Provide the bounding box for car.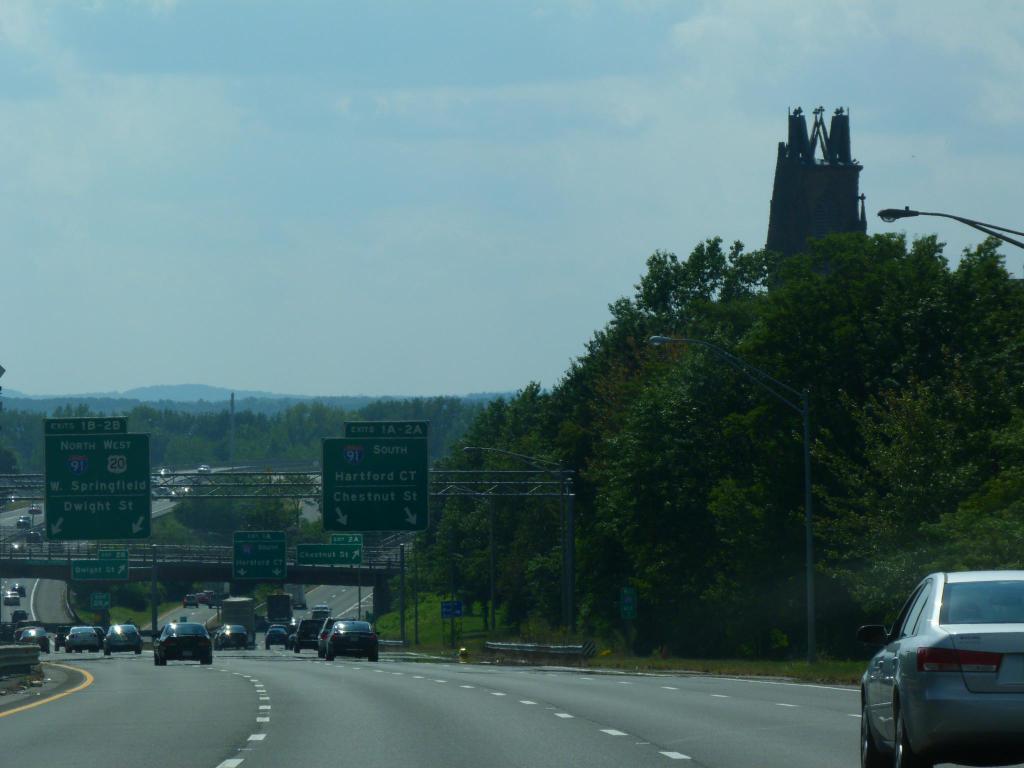
{"x1": 294, "y1": 620, "x2": 322, "y2": 655}.
